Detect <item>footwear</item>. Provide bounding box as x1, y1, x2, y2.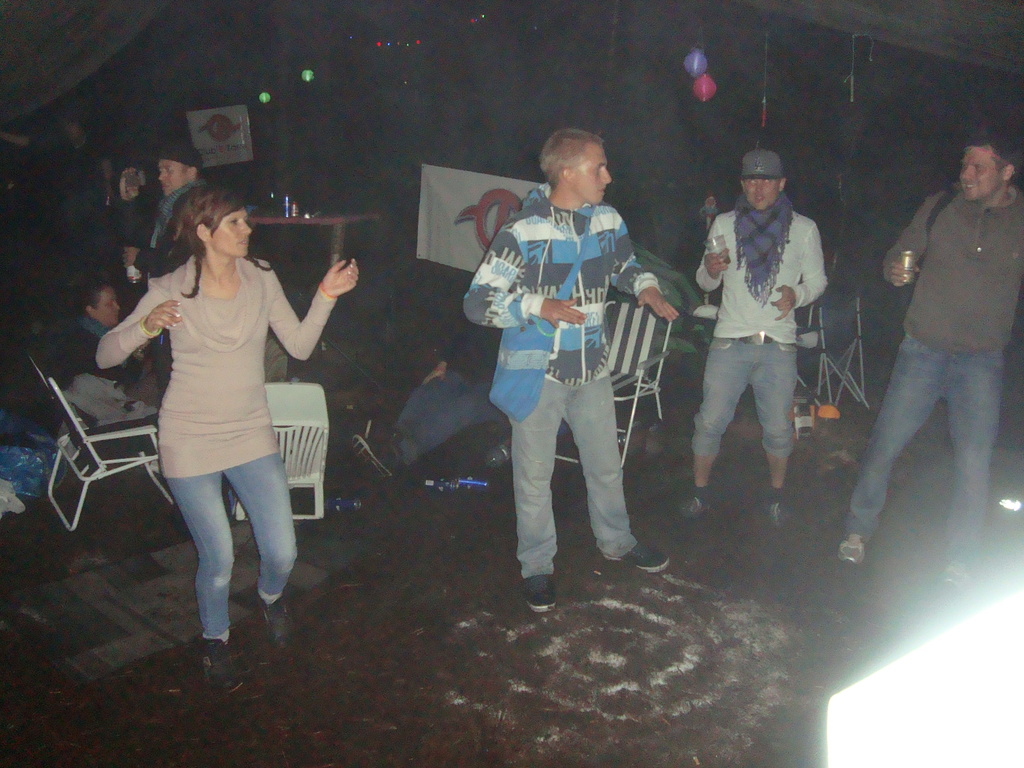
342, 435, 401, 484.
